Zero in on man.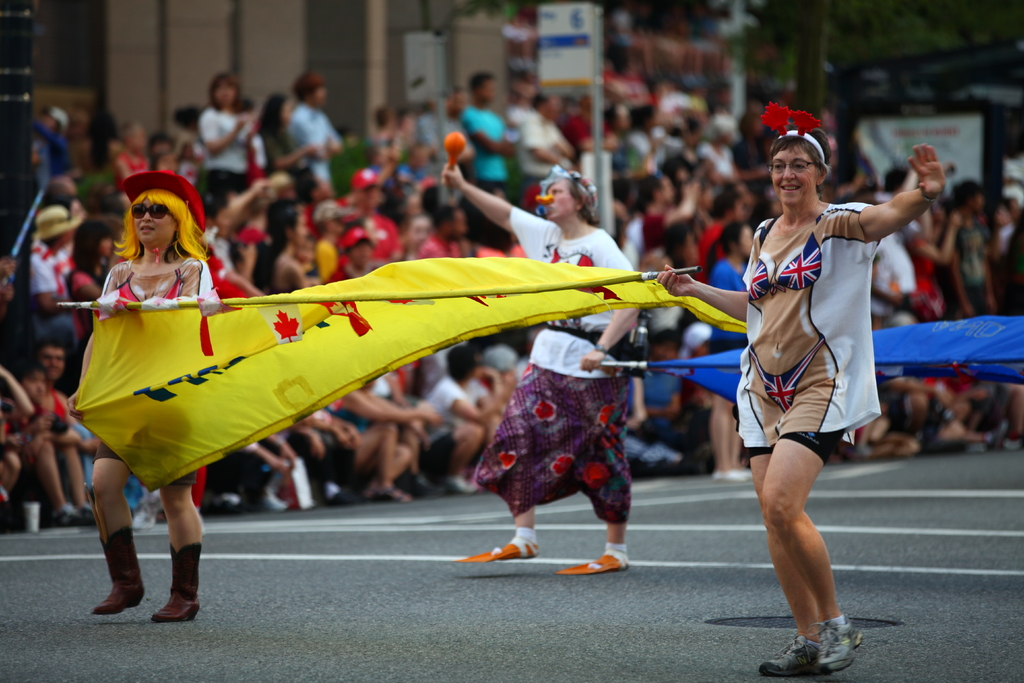
Zeroed in: BBox(21, 206, 85, 344).
